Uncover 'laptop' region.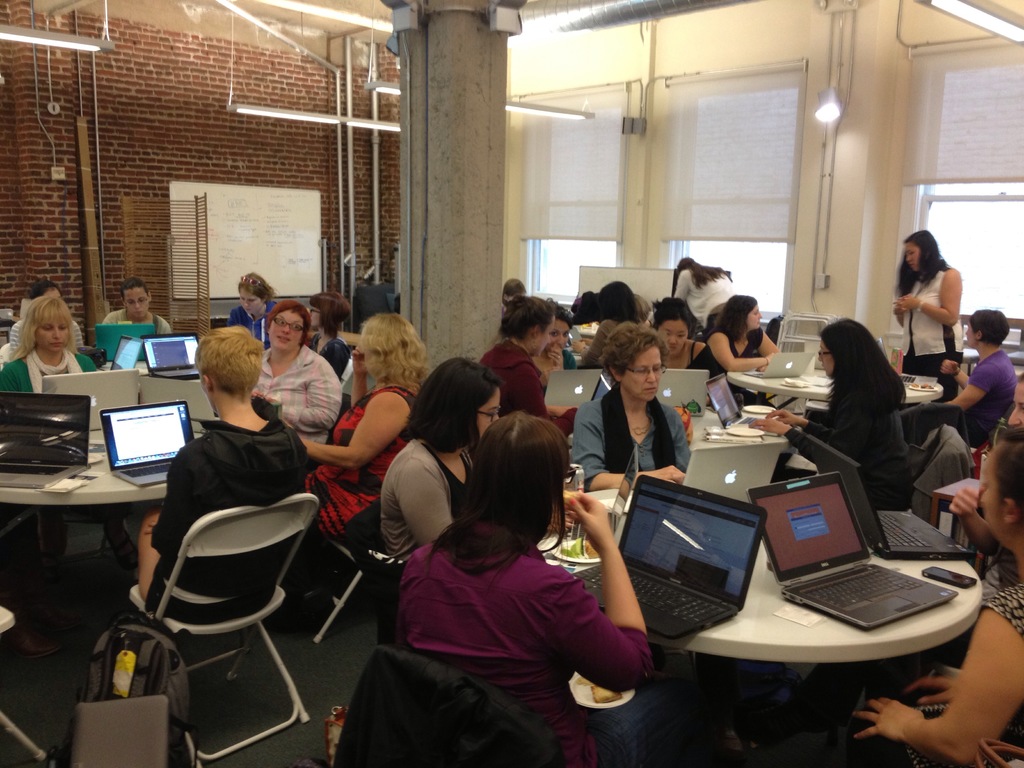
Uncovered: <region>742, 355, 815, 378</region>.
